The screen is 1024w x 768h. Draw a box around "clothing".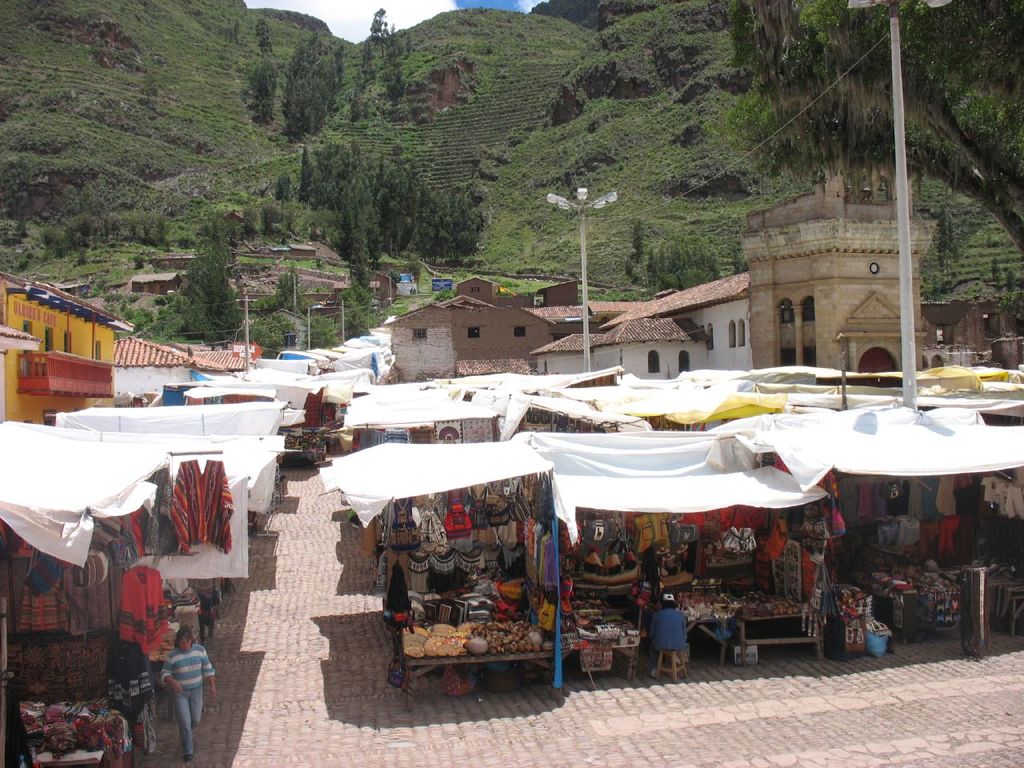
(160, 642, 216, 754).
